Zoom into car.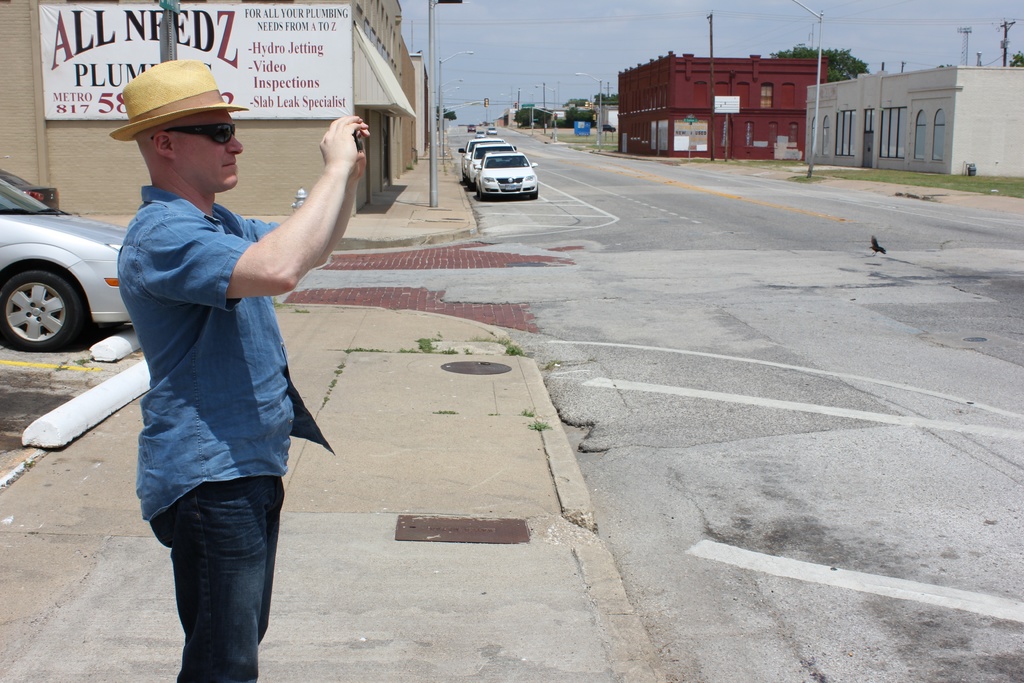
Zoom target: [left=463, top=135, right=508, bottom=173].
